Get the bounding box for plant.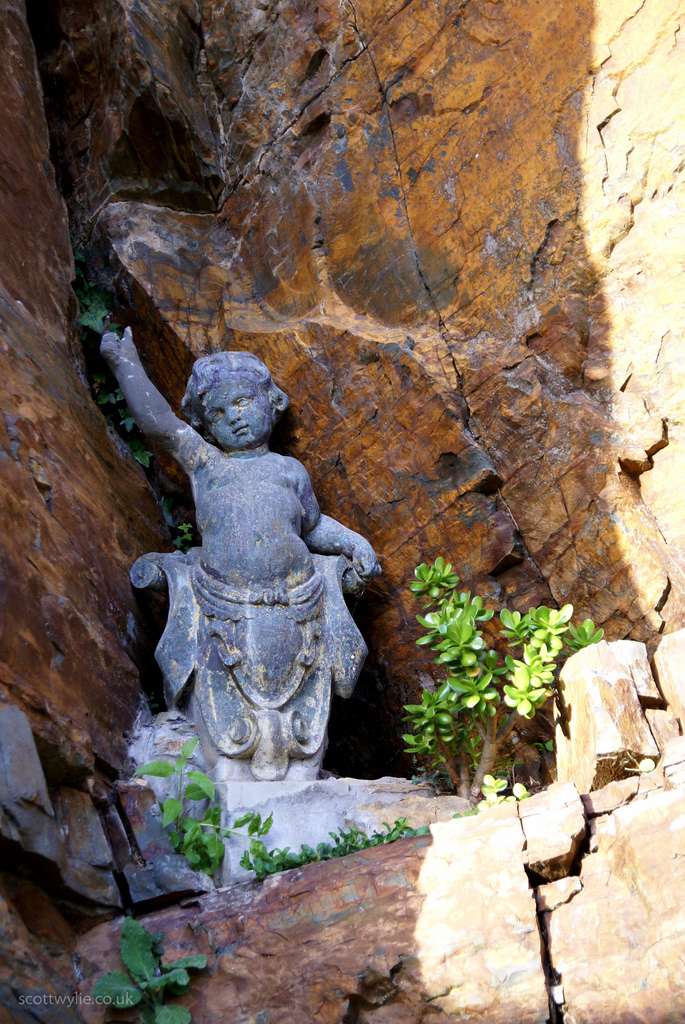
x1=237 y1=810 x2=428 y2=881.
